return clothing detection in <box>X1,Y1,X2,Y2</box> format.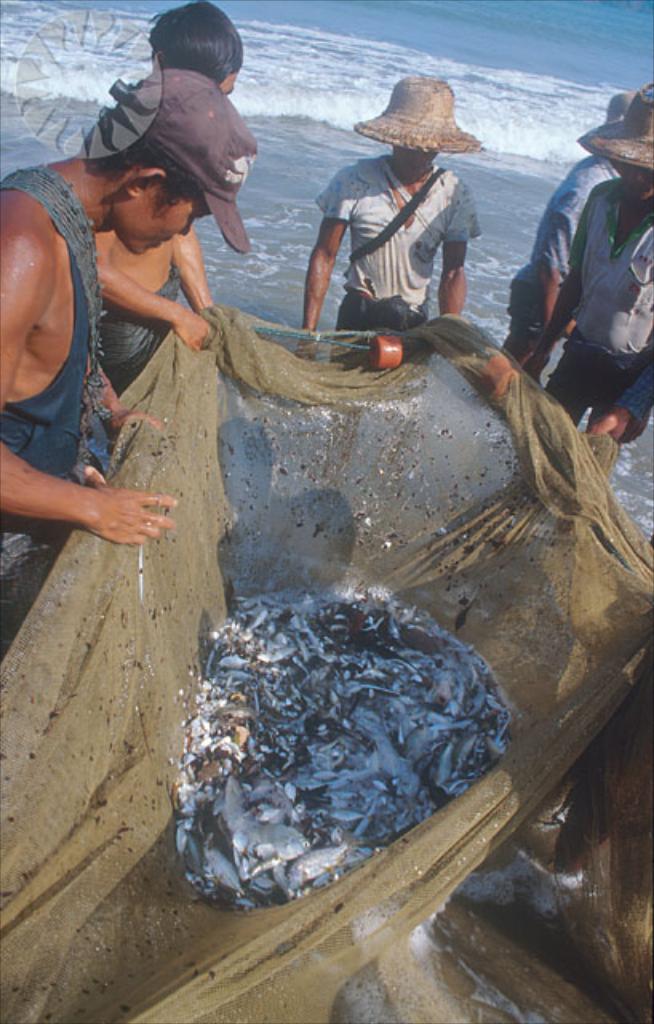
<box>547,181,652,443</box>.
